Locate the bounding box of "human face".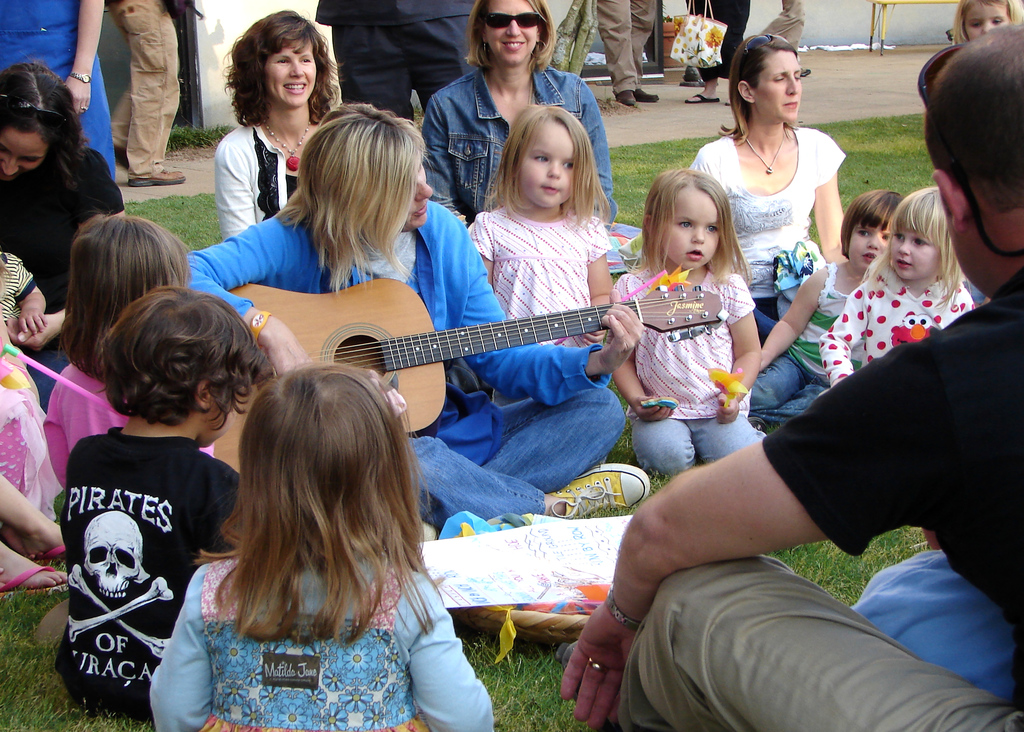
Bounding box: {"x1": 488, "y1": 2, "x2": 535, "y2": 66}.
